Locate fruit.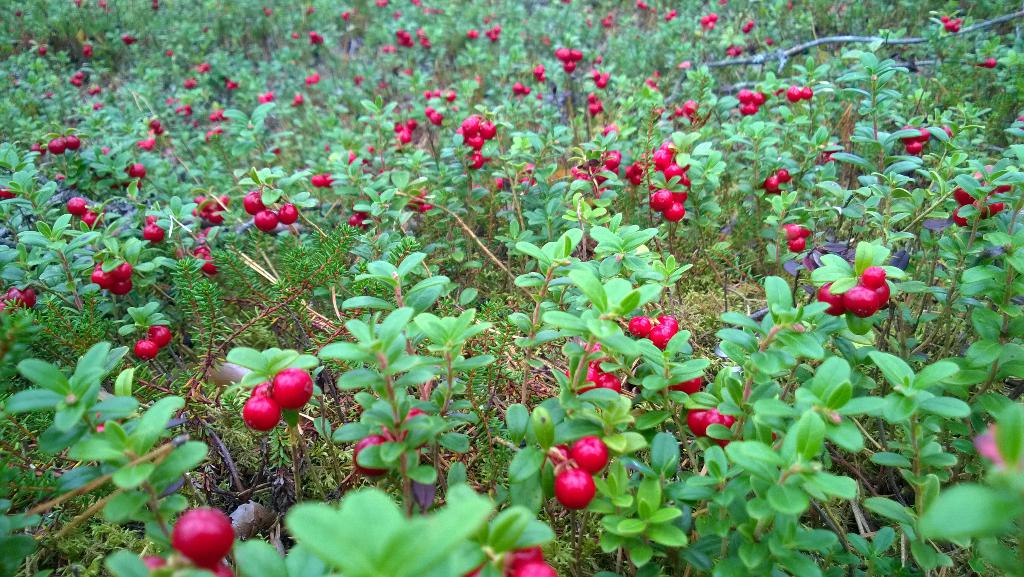
Bounding box: (1, 286, 16, 300).
